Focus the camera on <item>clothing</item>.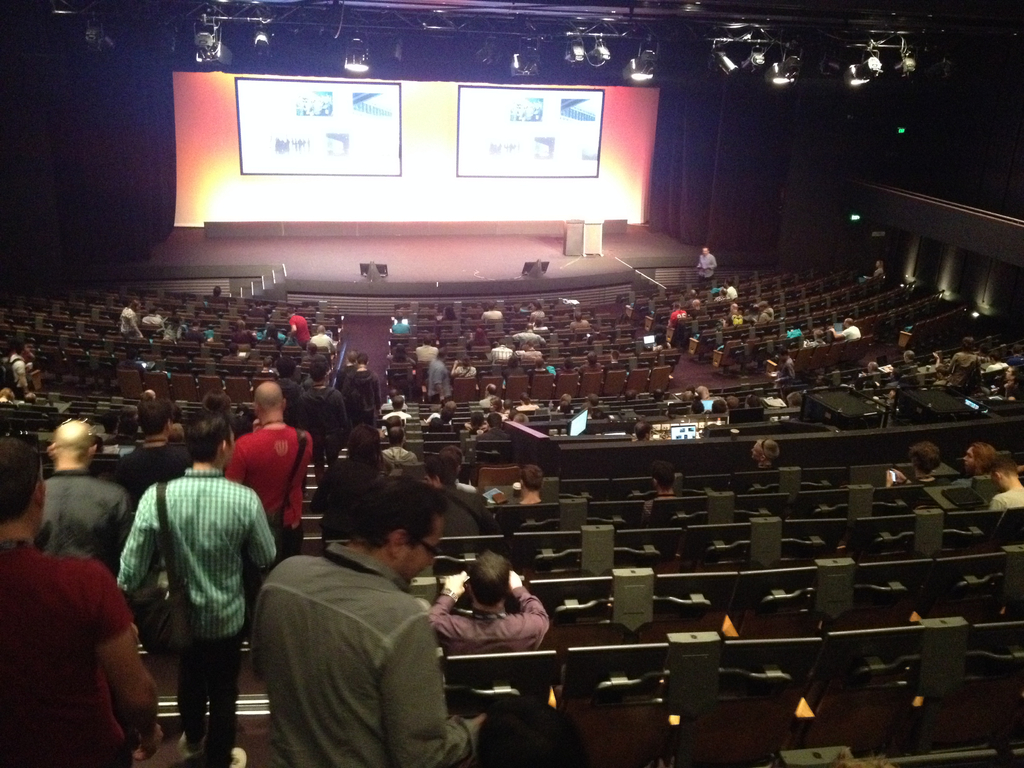
Focus region: [x1=575, y1=317, x2=589, y2=327].
